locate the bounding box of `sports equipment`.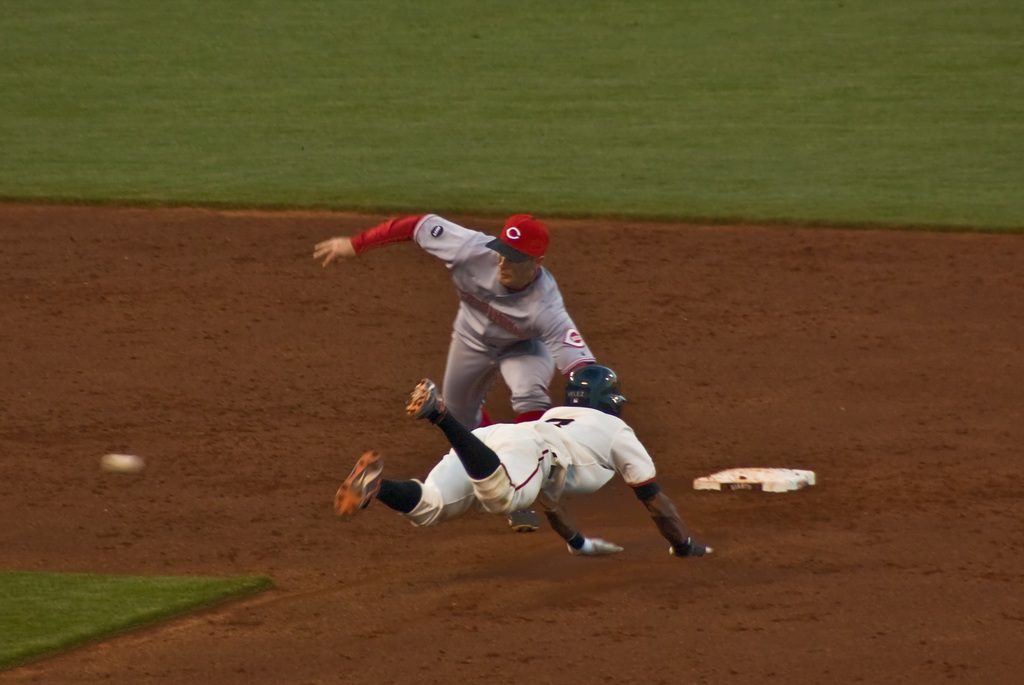
Bounding box: (333,447,389,519).
